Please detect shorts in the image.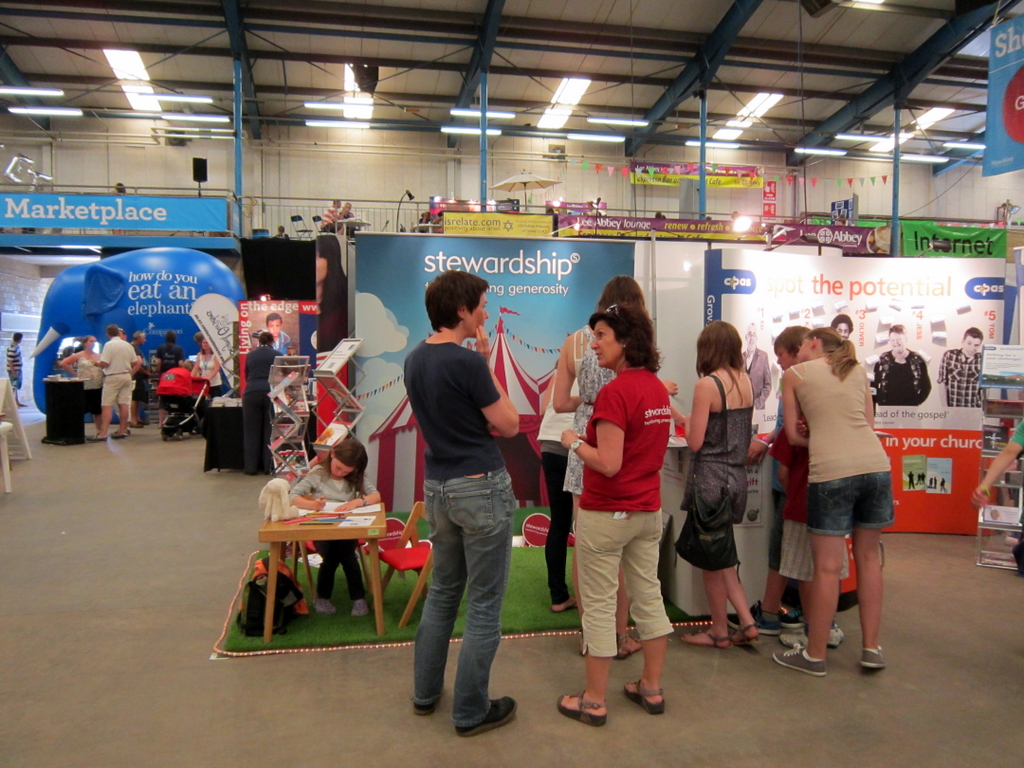
box(778, 528, 848, 584).
